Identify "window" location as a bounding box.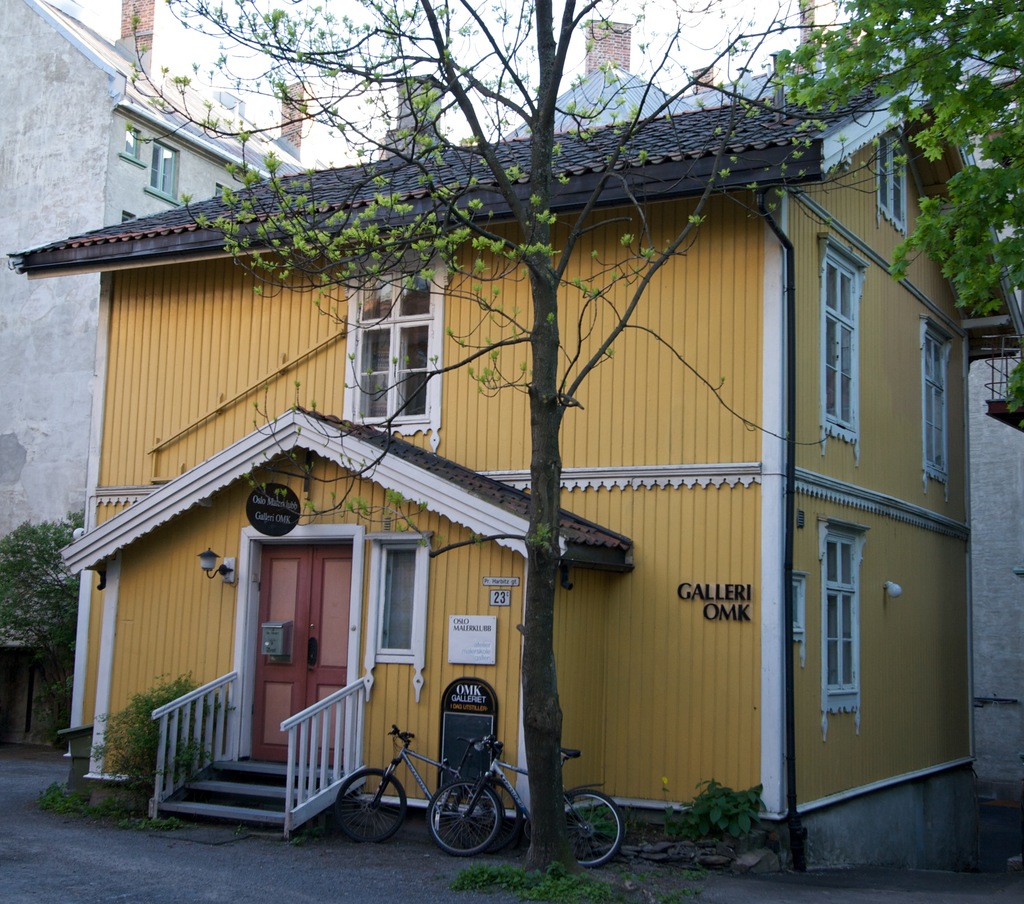
select_region(924, 315, 951, 507).
